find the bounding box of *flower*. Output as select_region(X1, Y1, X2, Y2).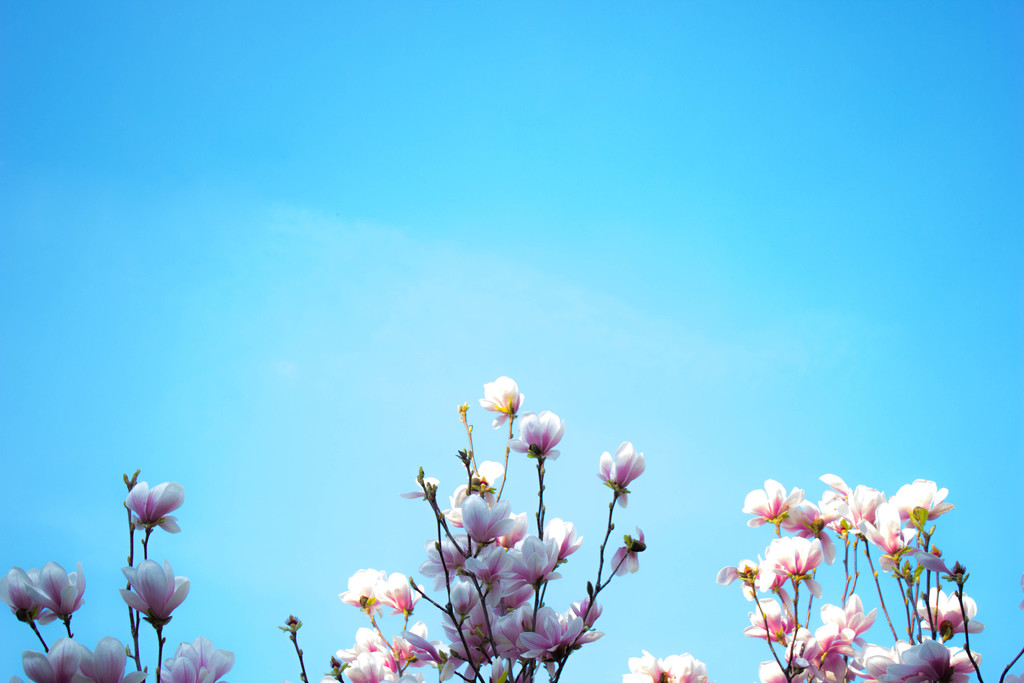
select_region(404, 634, 446, 666).
